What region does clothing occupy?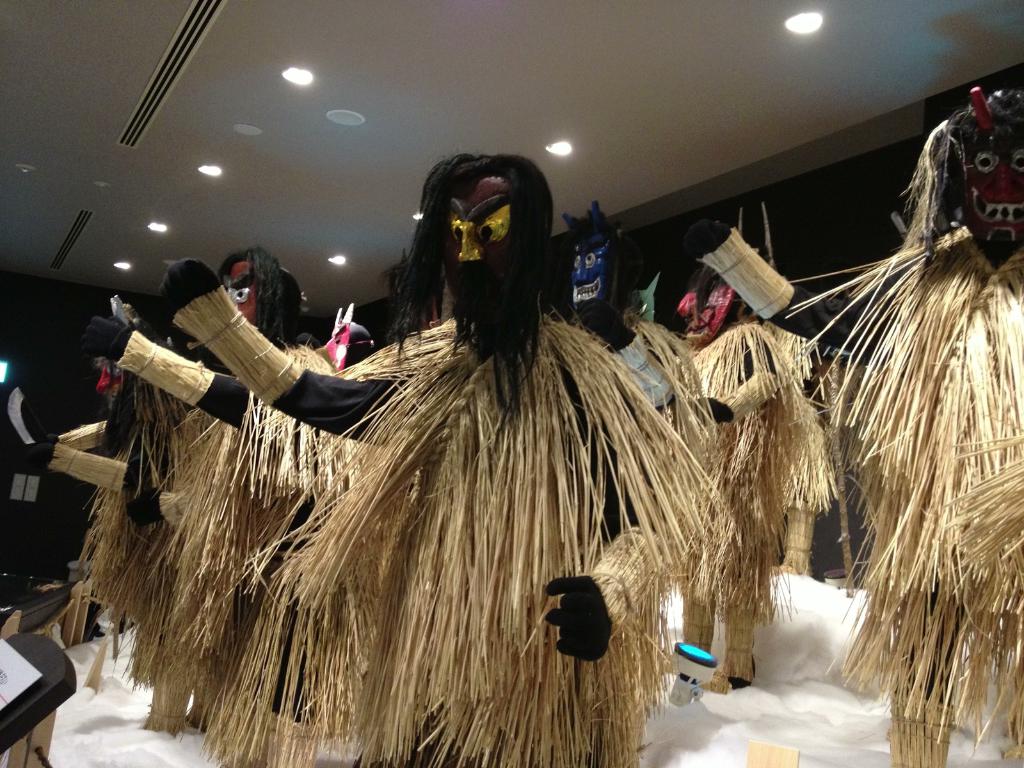
x1=7, y1=347, x2=192, y2=679.
